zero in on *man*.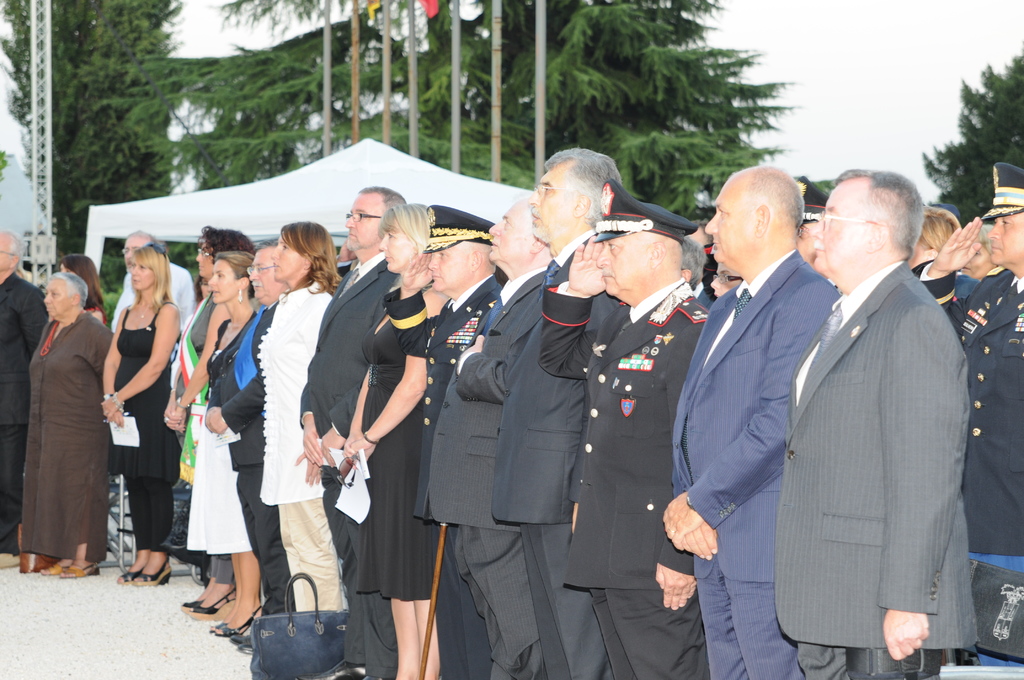
Zeroed in: detection(664, 128, 849, 679).
